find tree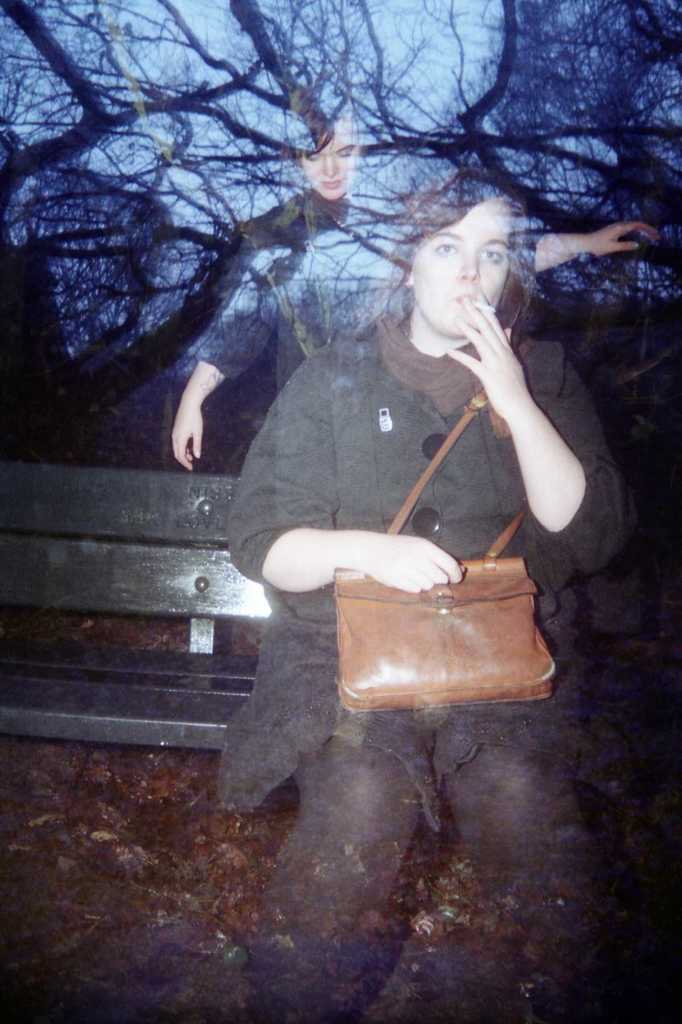
(x1=0, y1=0, x2=681, y2=673)
